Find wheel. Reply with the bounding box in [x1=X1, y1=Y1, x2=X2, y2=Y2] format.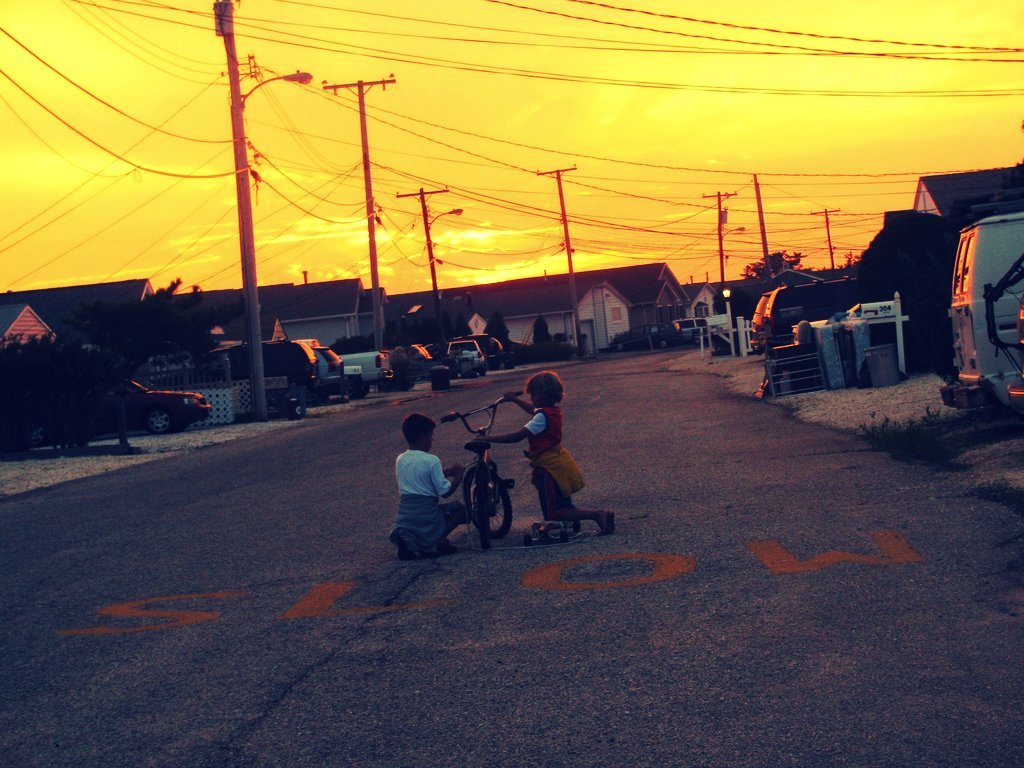
[x1=352, y1=378, x2=371, y2=399].
